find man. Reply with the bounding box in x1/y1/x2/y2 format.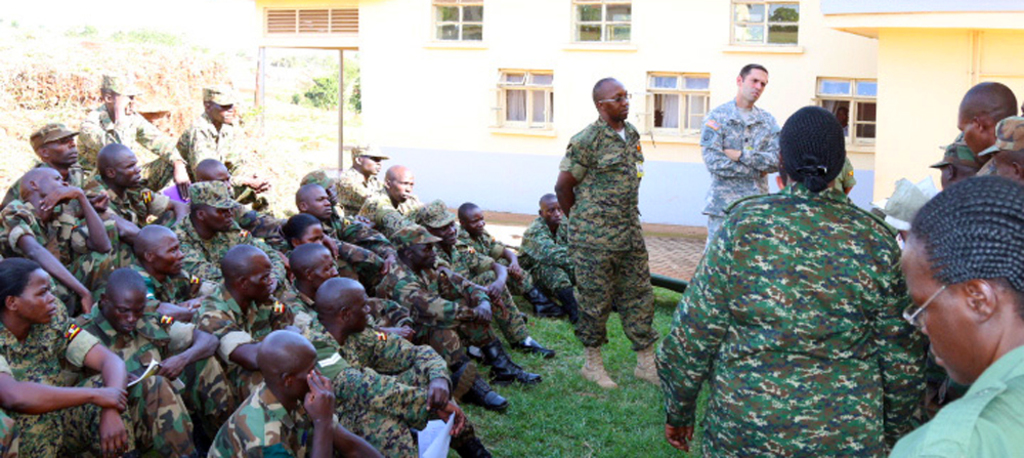
706/65/794/213.
